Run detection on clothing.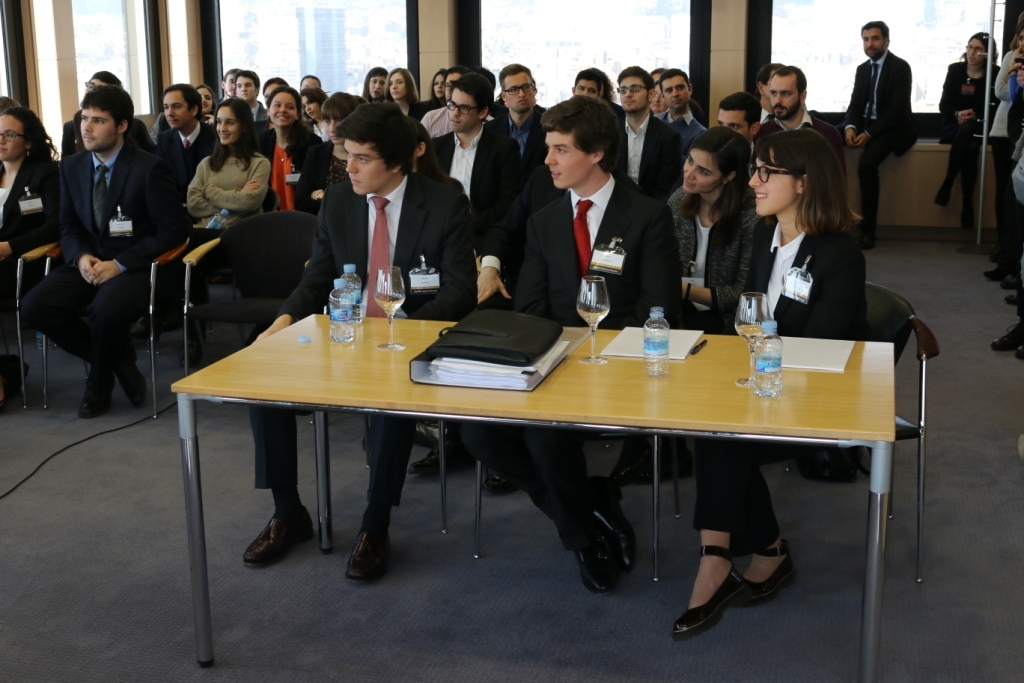
Result: {"x1": 839, "y1": 42, "x2": 924, "y2": 235}.
